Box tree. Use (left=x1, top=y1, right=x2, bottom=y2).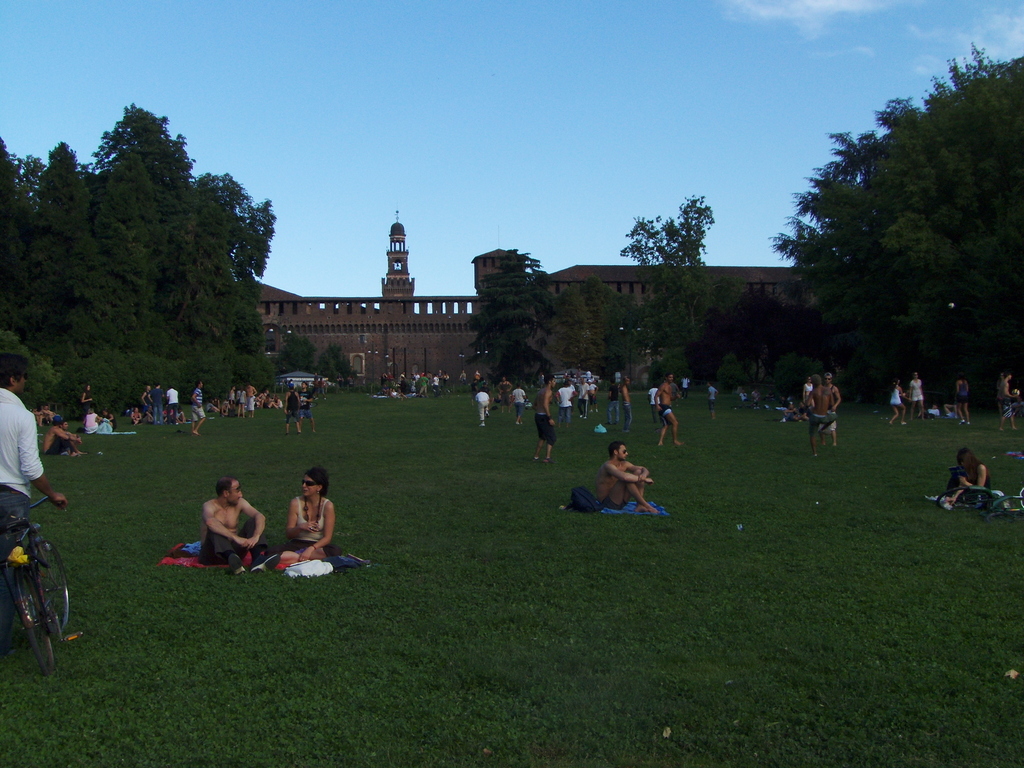
(left=223, top=324, right=276, bottom=399).
